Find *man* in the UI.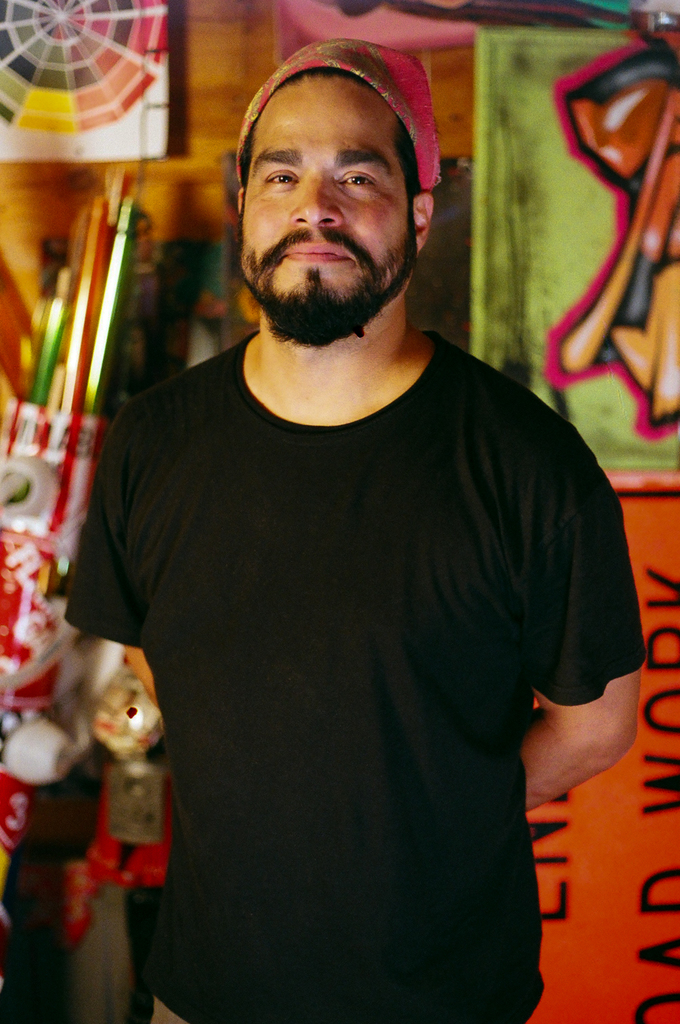
UI element at box=[78, 0, 643, 964].
